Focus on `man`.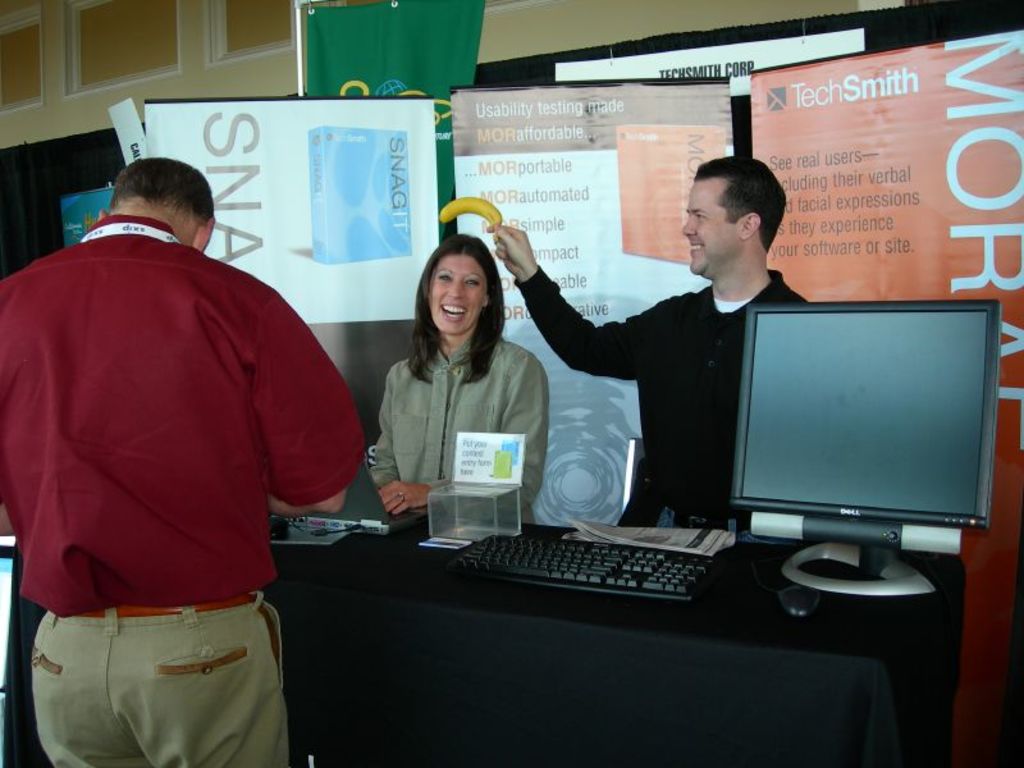
Focused at bbox(484, 155, 813, 535).
